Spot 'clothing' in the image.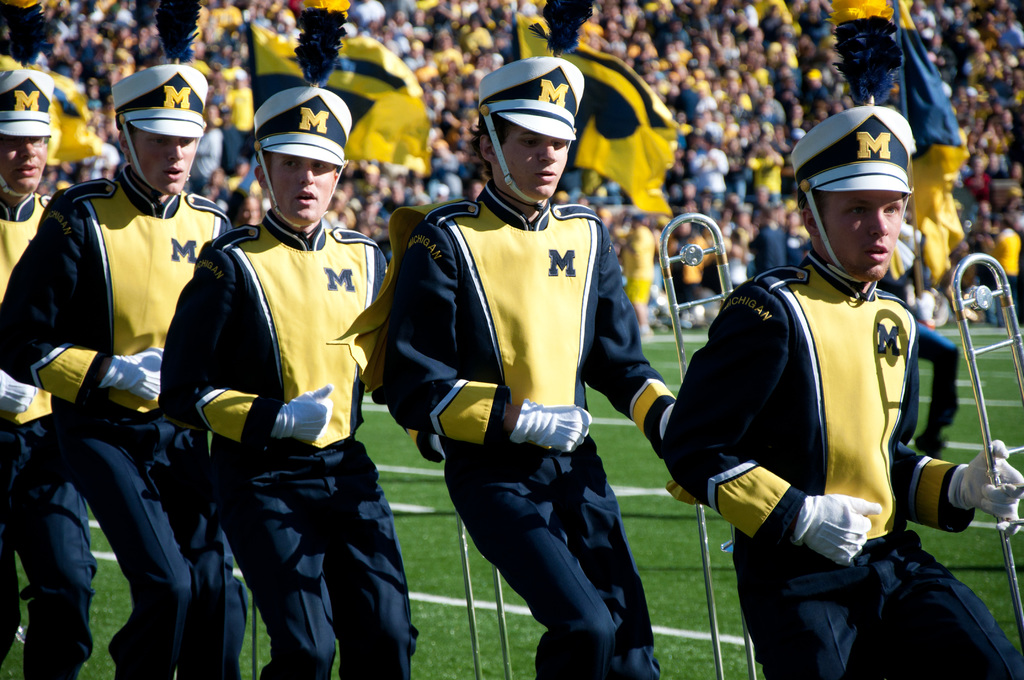
'clothing' found at crop(151, 204, 422, 677).
